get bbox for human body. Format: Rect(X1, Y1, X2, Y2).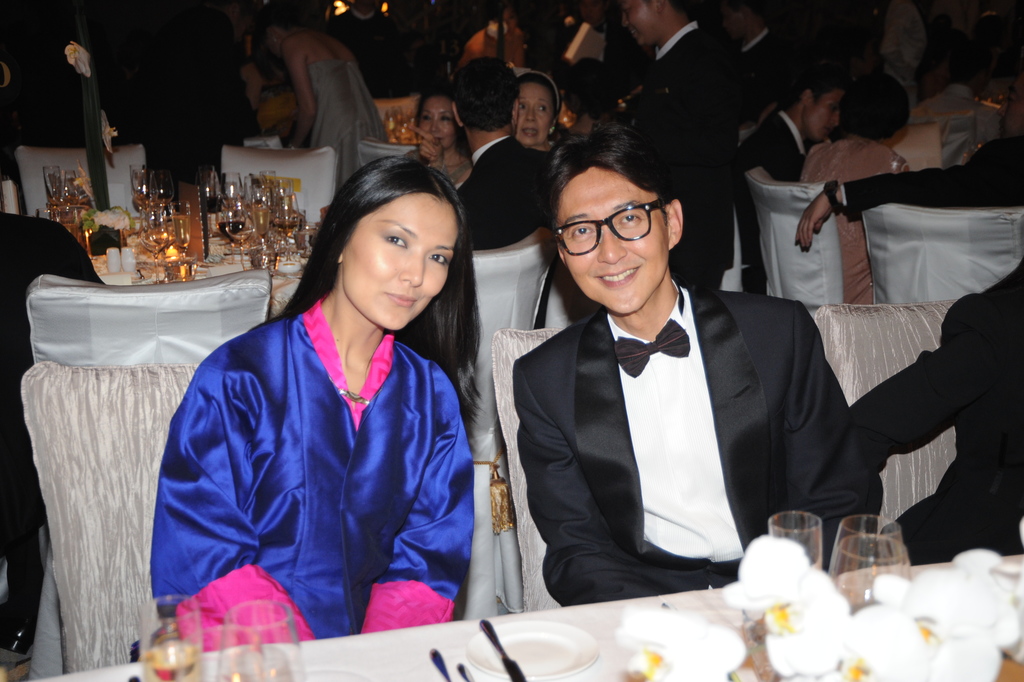
Rect(264, 0, 386, 186).
